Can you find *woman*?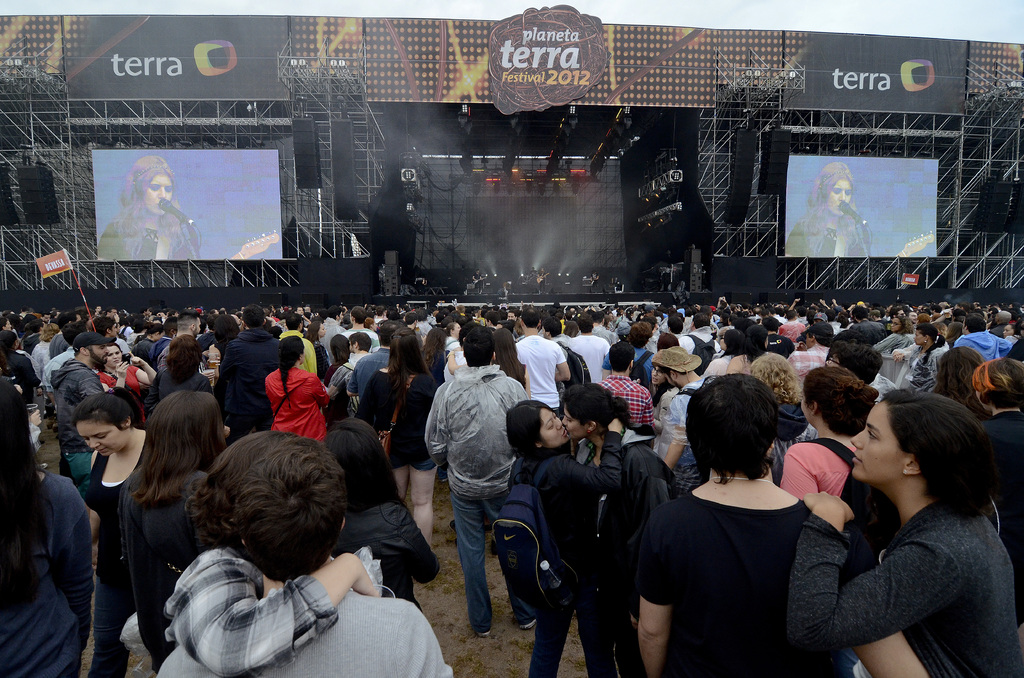
Yes, bounding box: box(98, 151, 203, 262).
